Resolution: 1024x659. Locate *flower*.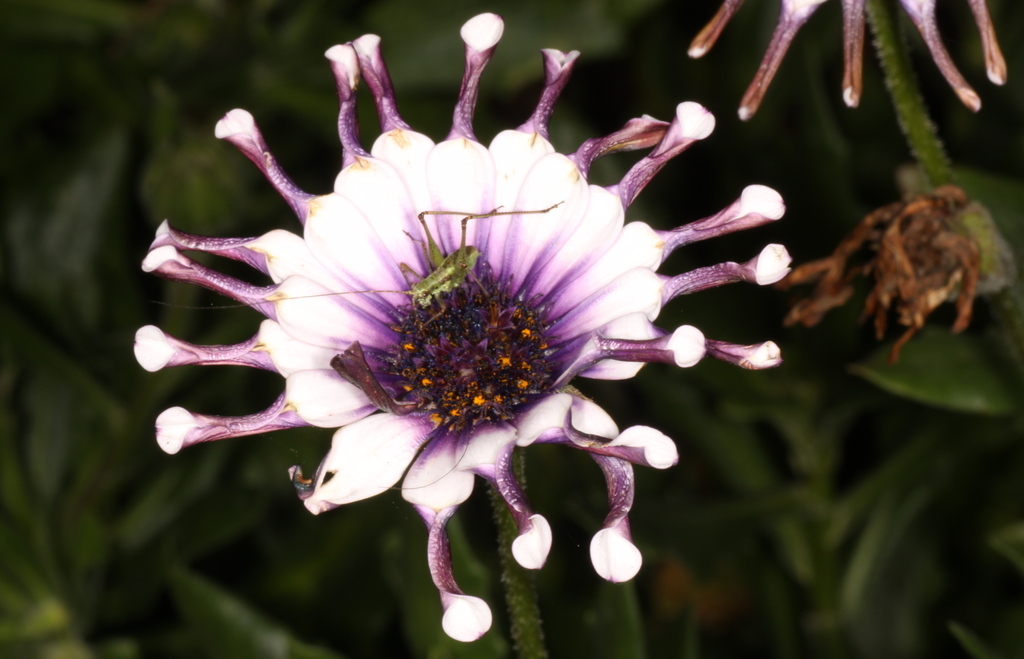
bbox(686, 0, 1008, 117).
